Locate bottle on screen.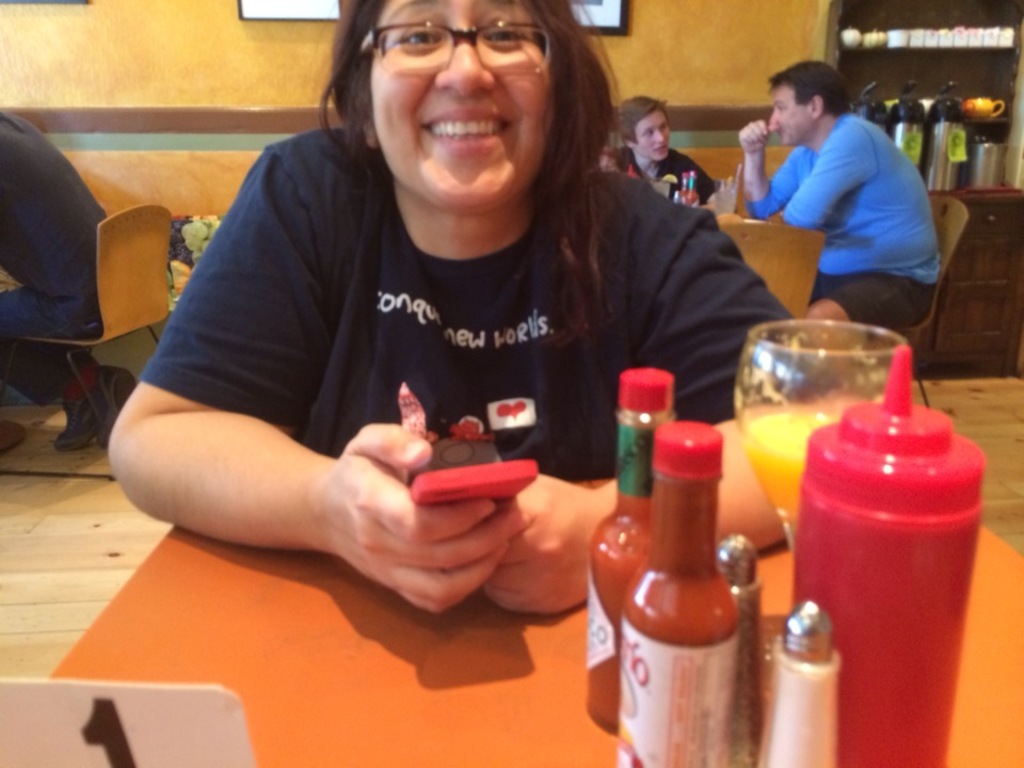
On screen at select_region(587, 365, 674, 732).
